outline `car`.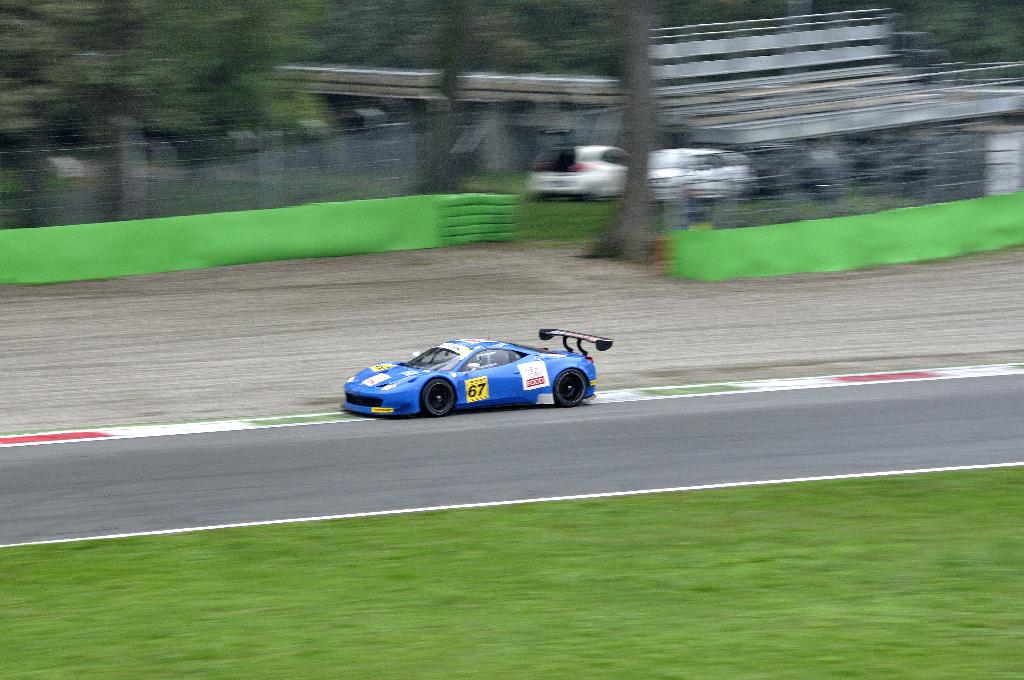
Outline: 347:328:608:421.
